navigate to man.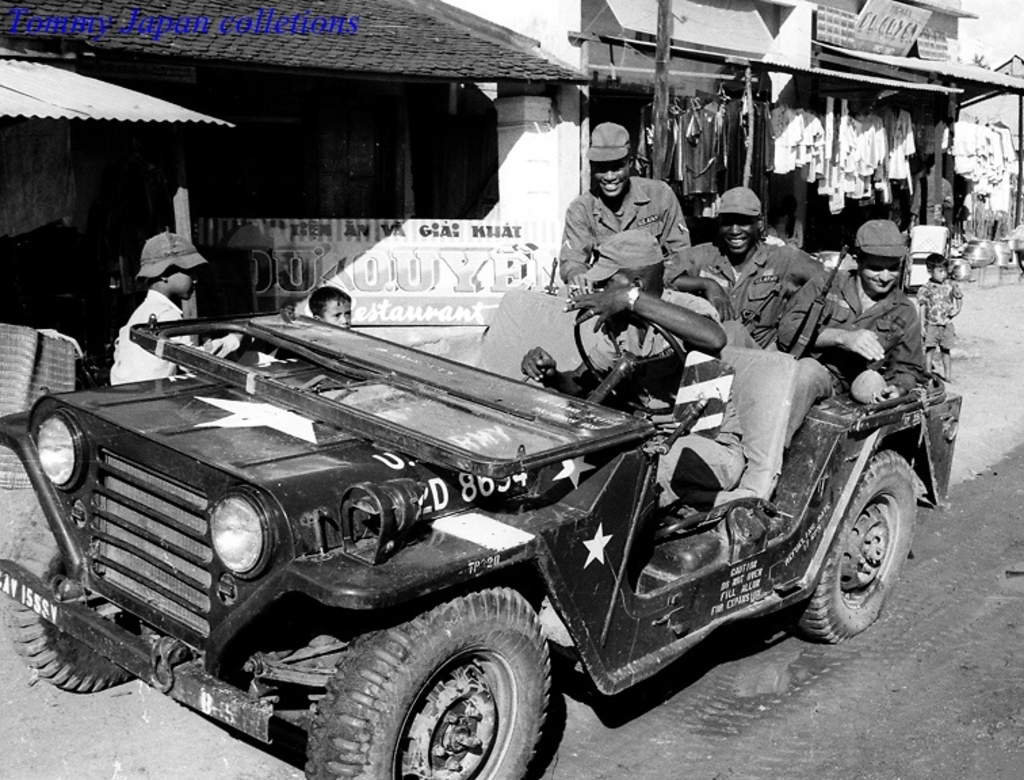
Navigation target: crop(517, 229, 740, 515).
